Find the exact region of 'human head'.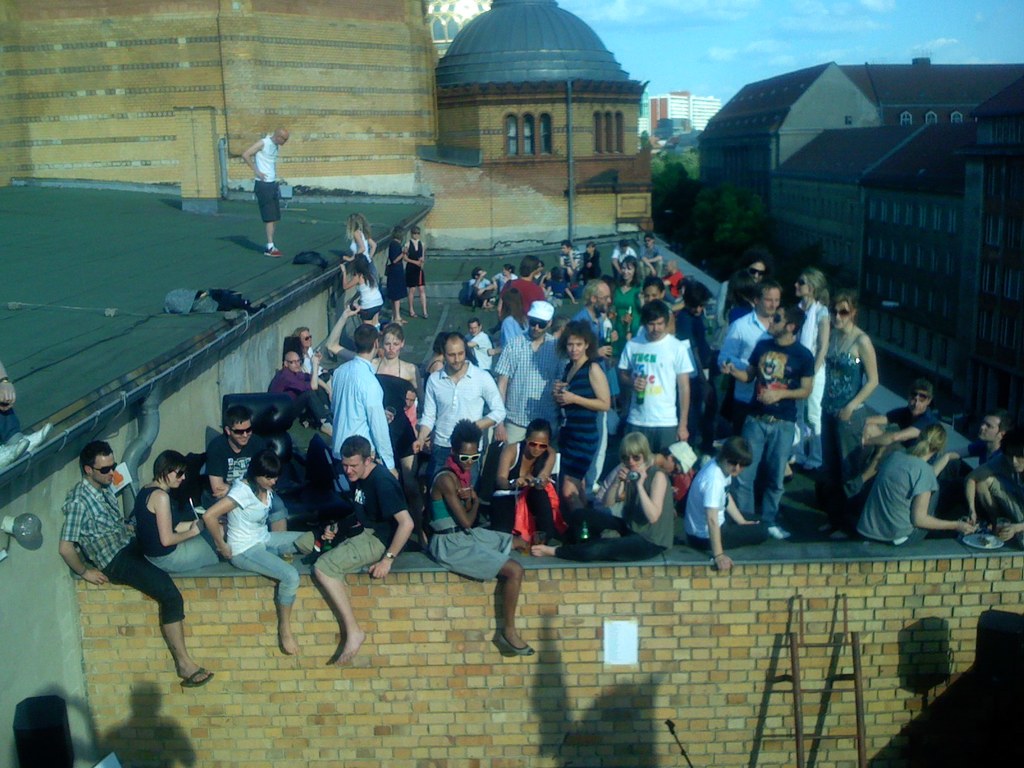
Exact region: bbox=(740, 249, 768, 281).
